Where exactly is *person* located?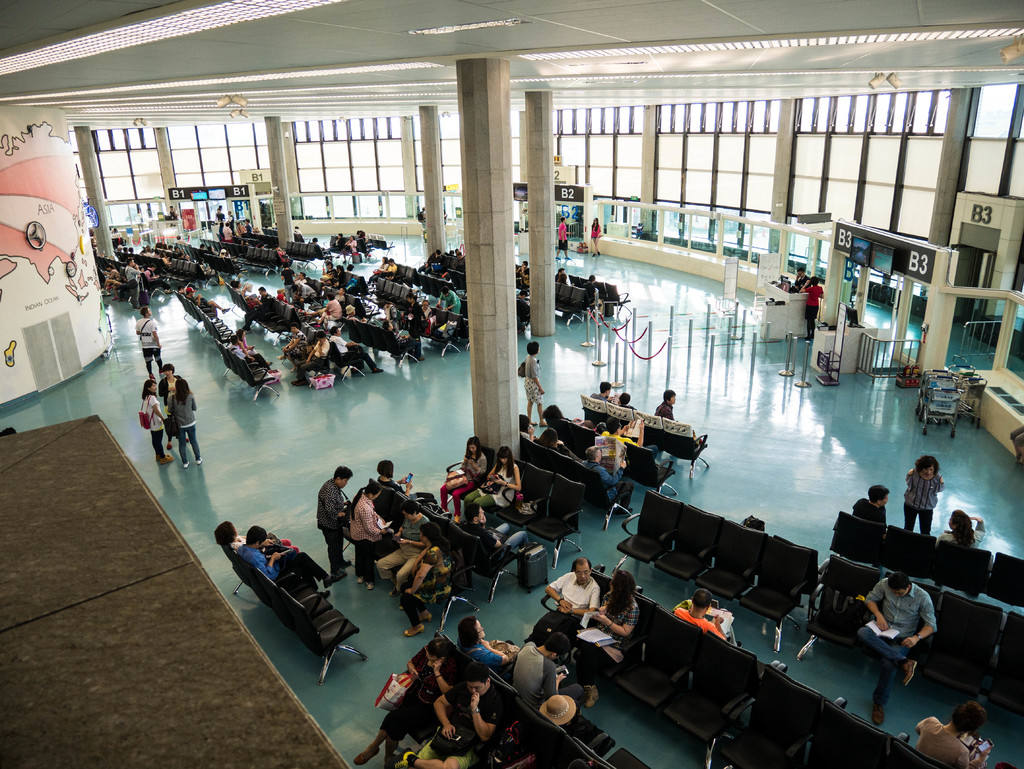
Its bounding box is 589, 218, 603, 257.
